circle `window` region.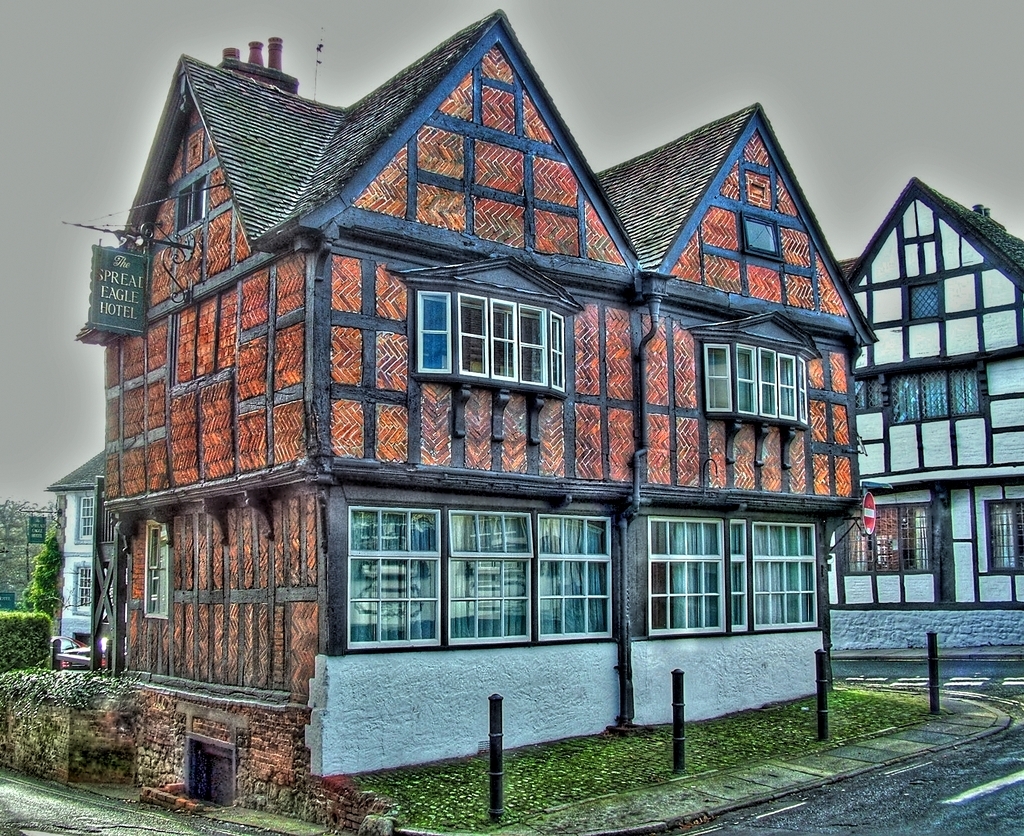
Region: bbox=(418, 289, 571, 397).
